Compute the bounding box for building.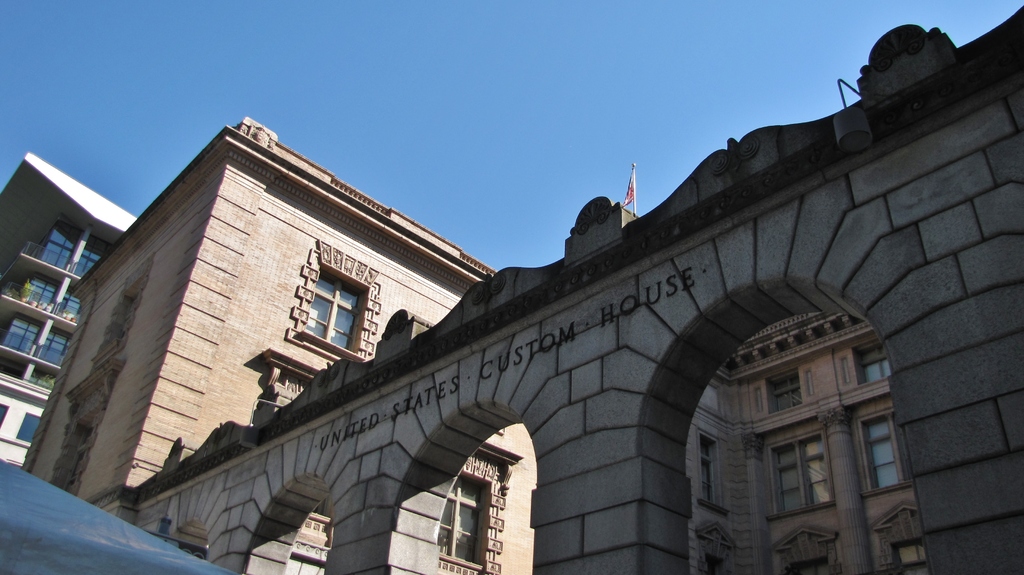
bbox(20, 0, 1023, 574).
